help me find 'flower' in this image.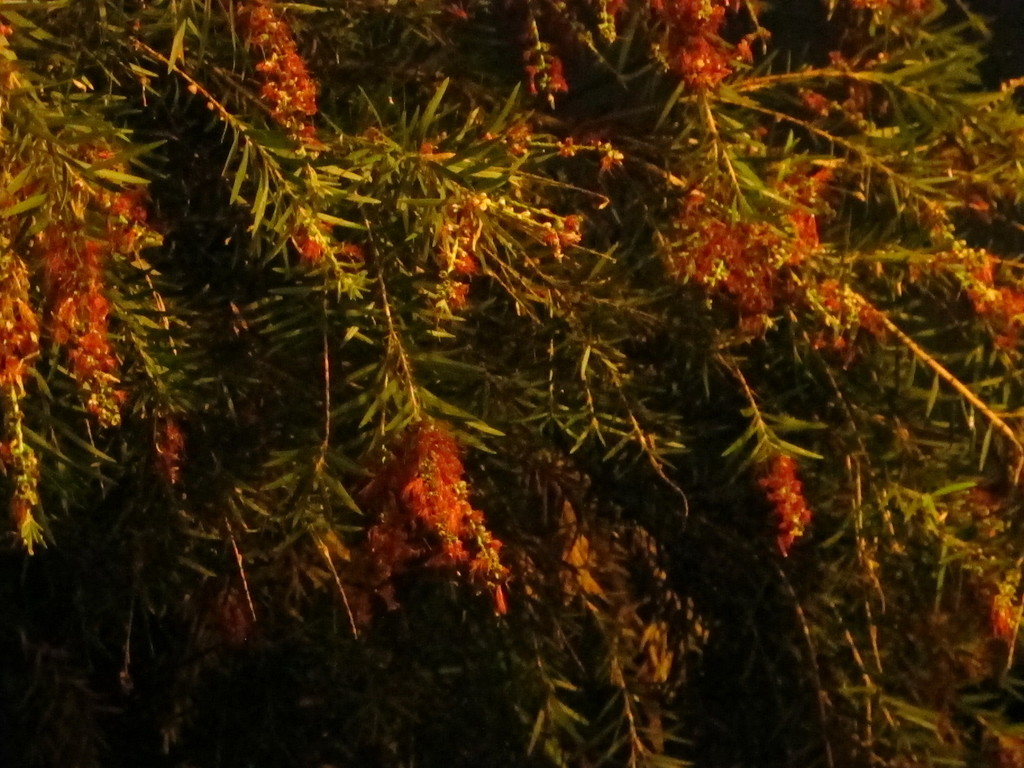
Found it: {"left": 52, "top": 124, "right": 159, "bottom": 262}.
